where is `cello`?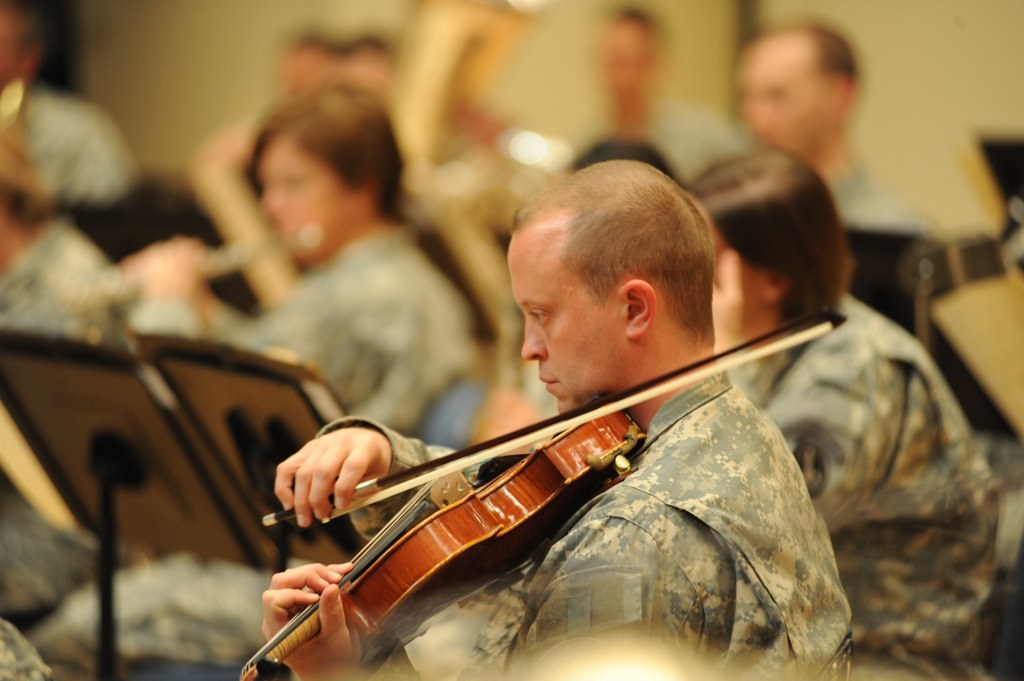
Rect(232, 409, 644, 680).
